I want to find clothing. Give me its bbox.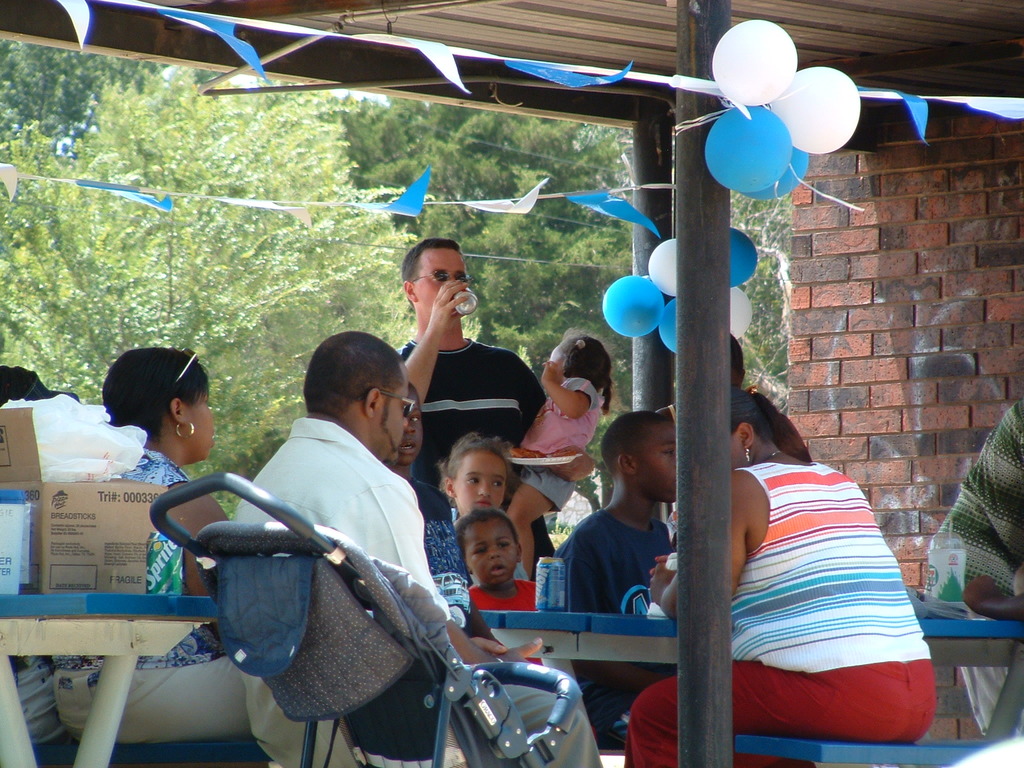
detection(626, 462, 936, 767).
